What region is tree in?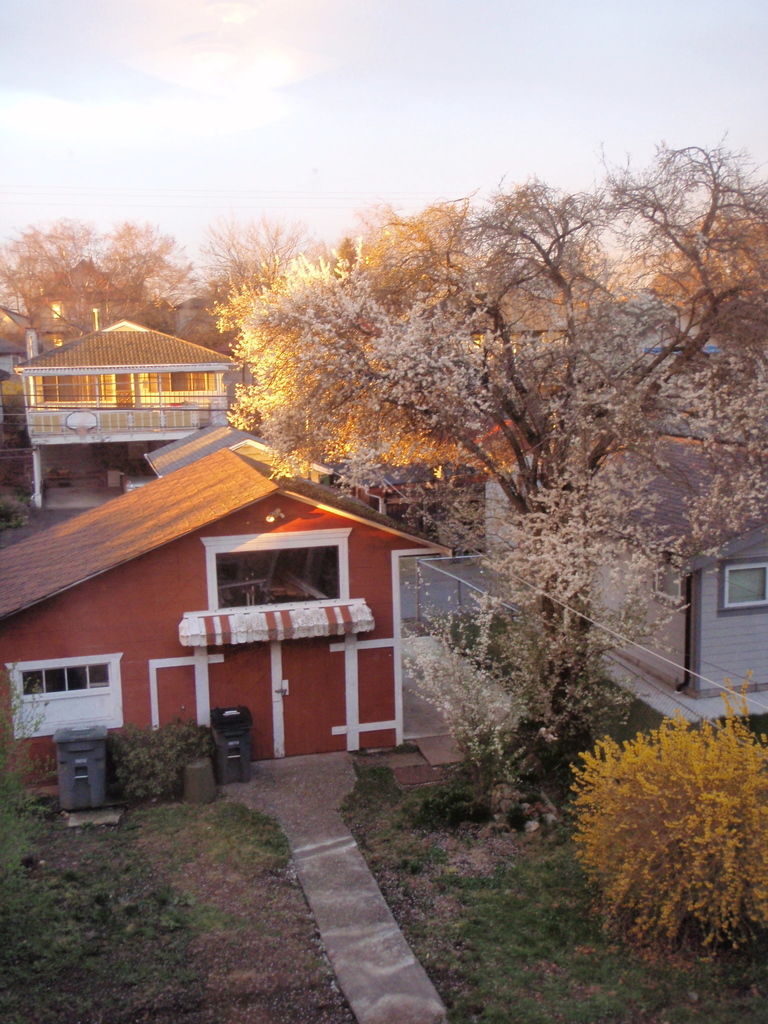
bbox=[0, 230, 207, 375].
